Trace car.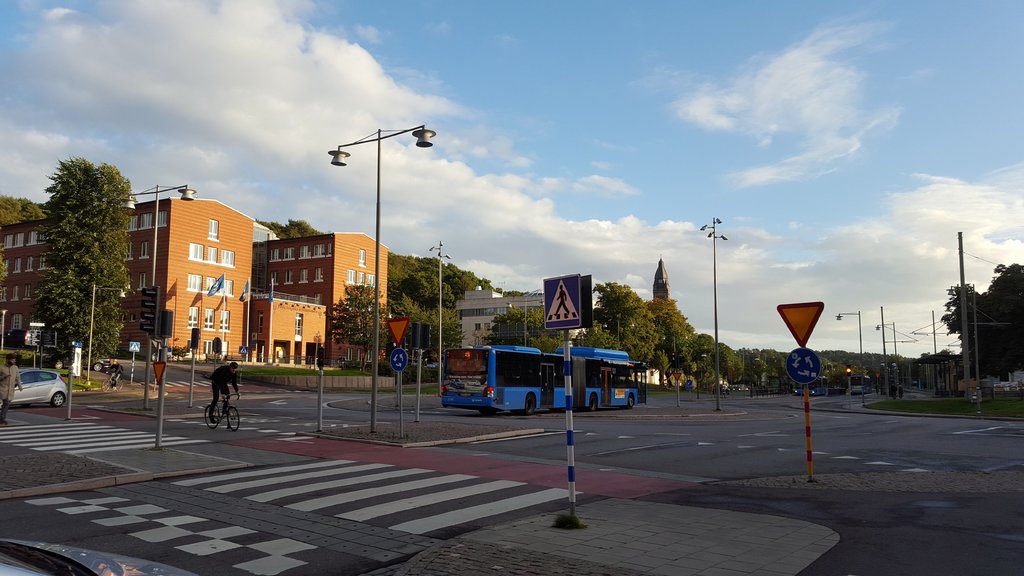
Traced to 9/353/79/411.
